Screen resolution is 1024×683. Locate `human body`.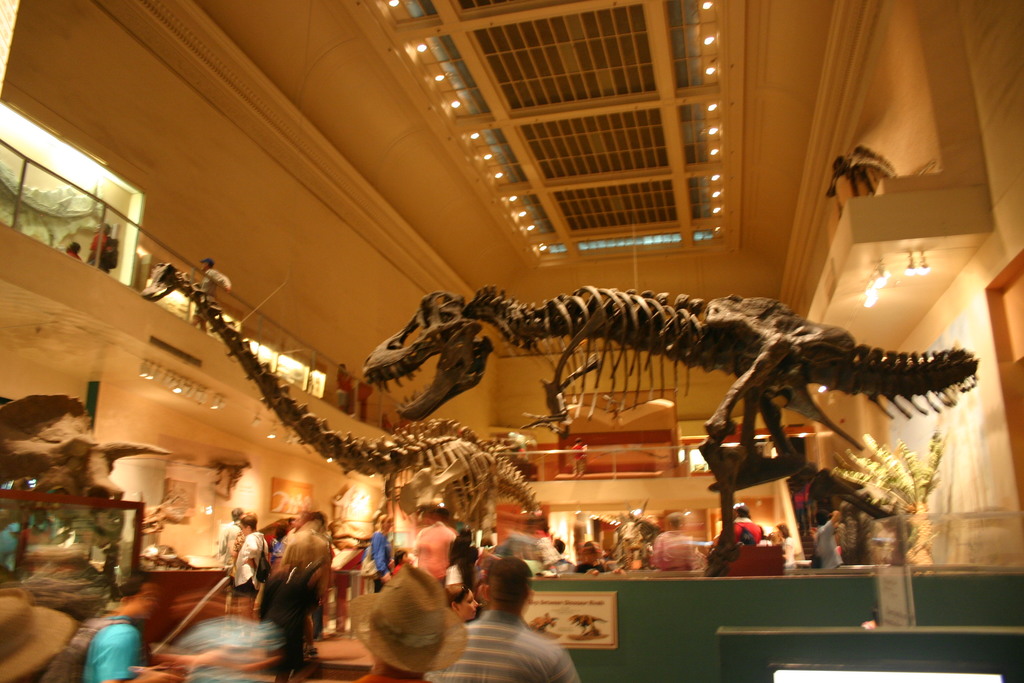
812 504 845 561.
